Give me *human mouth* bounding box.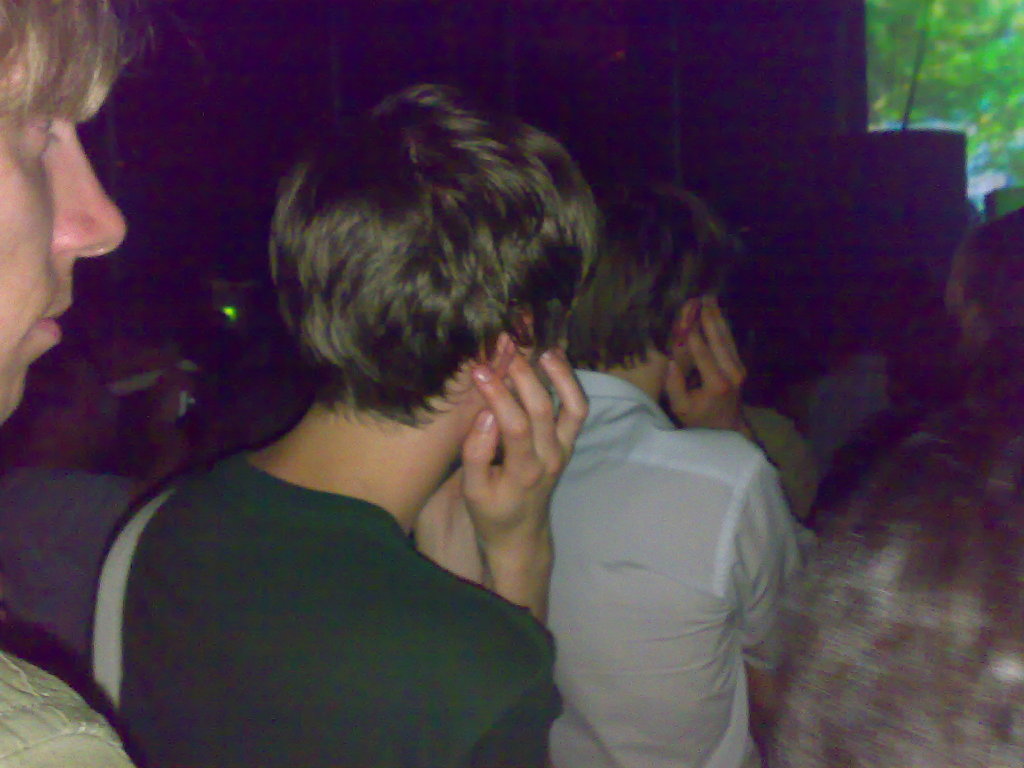
left=33, top=300, right=77, bottom=344.
